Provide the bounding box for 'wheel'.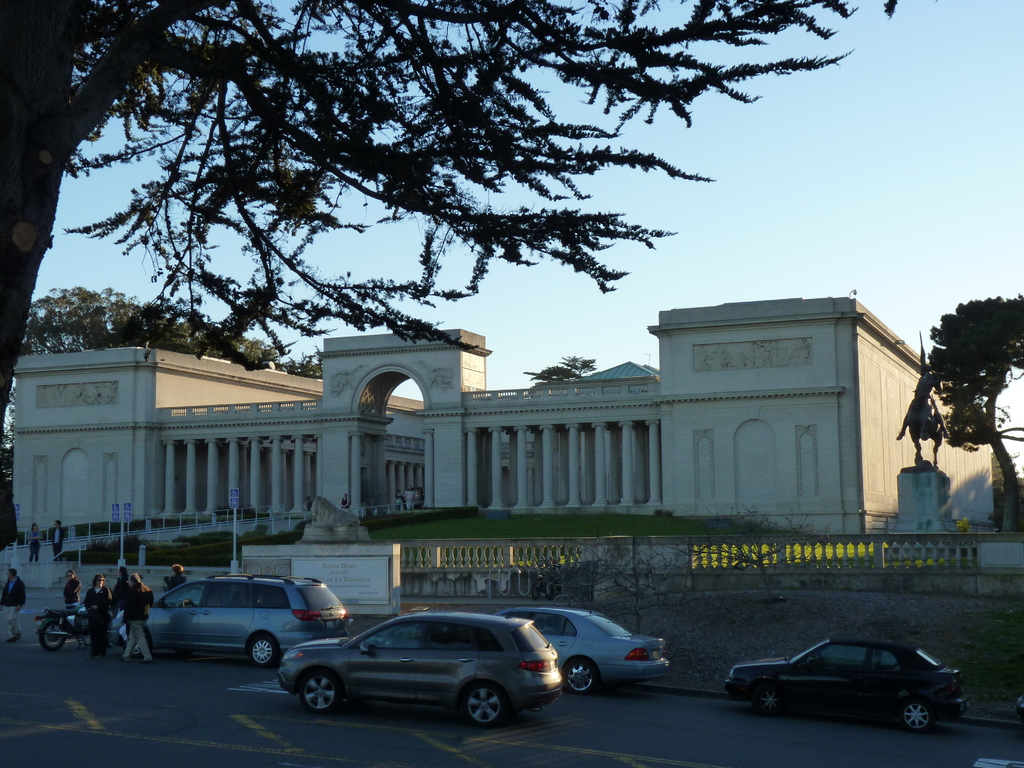
select_region(246, 631, 282, 672).
